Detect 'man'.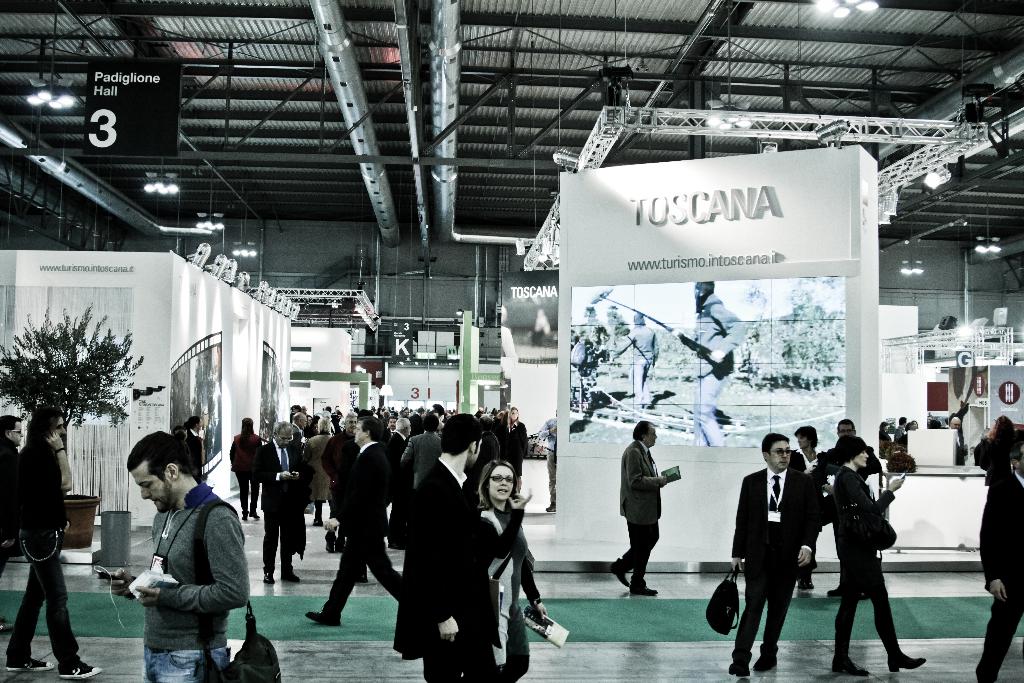
Detected at (173,428,187,441).
